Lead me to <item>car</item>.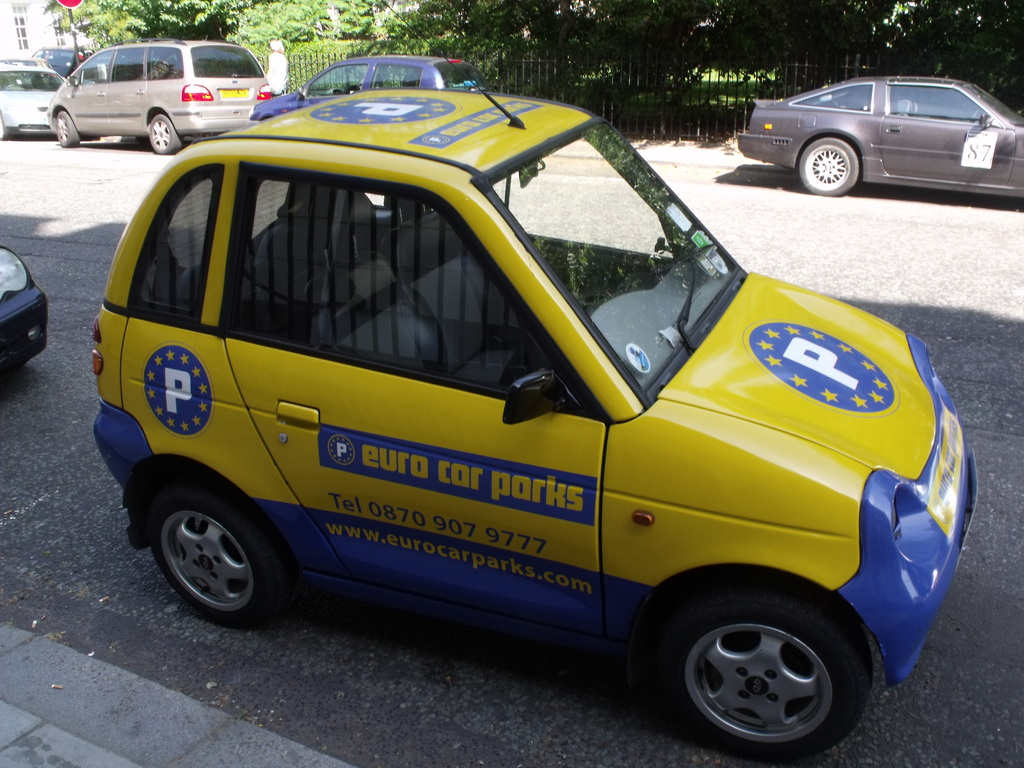
Lead to (left=0, top=240, right=51, bottom=385).
